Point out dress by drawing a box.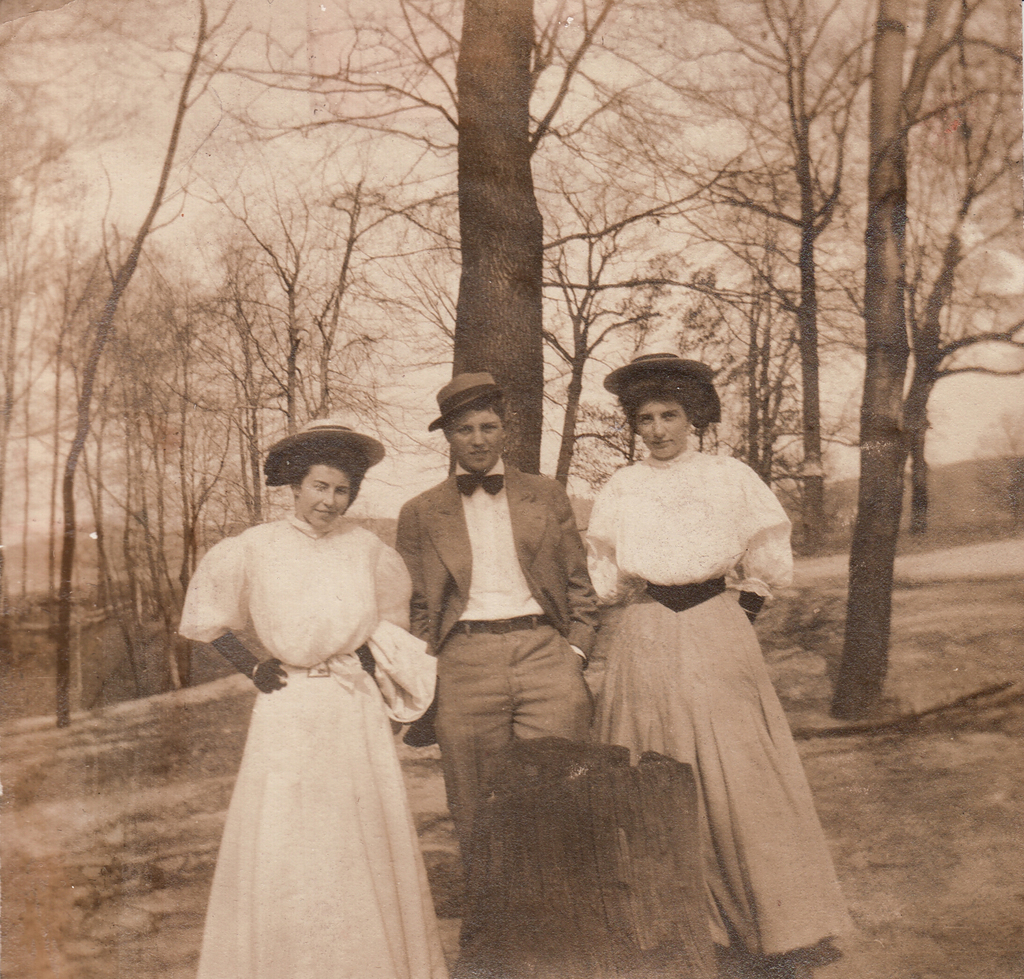
[580,440,810,964].
